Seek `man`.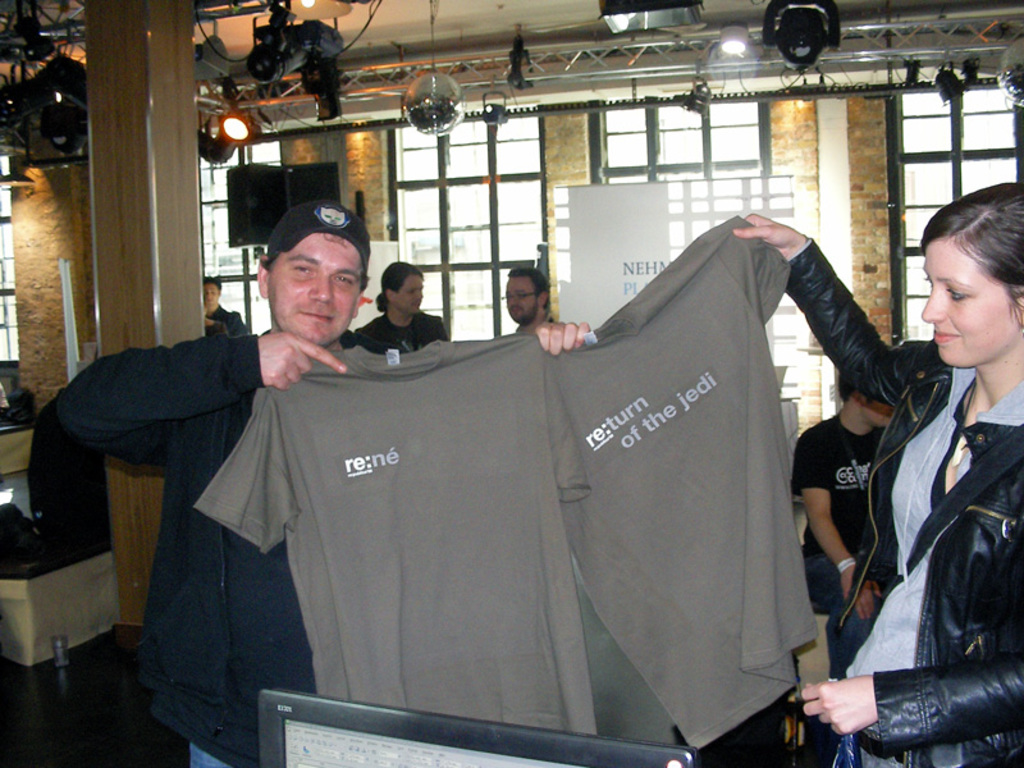
[499, 268, 557, 333].
